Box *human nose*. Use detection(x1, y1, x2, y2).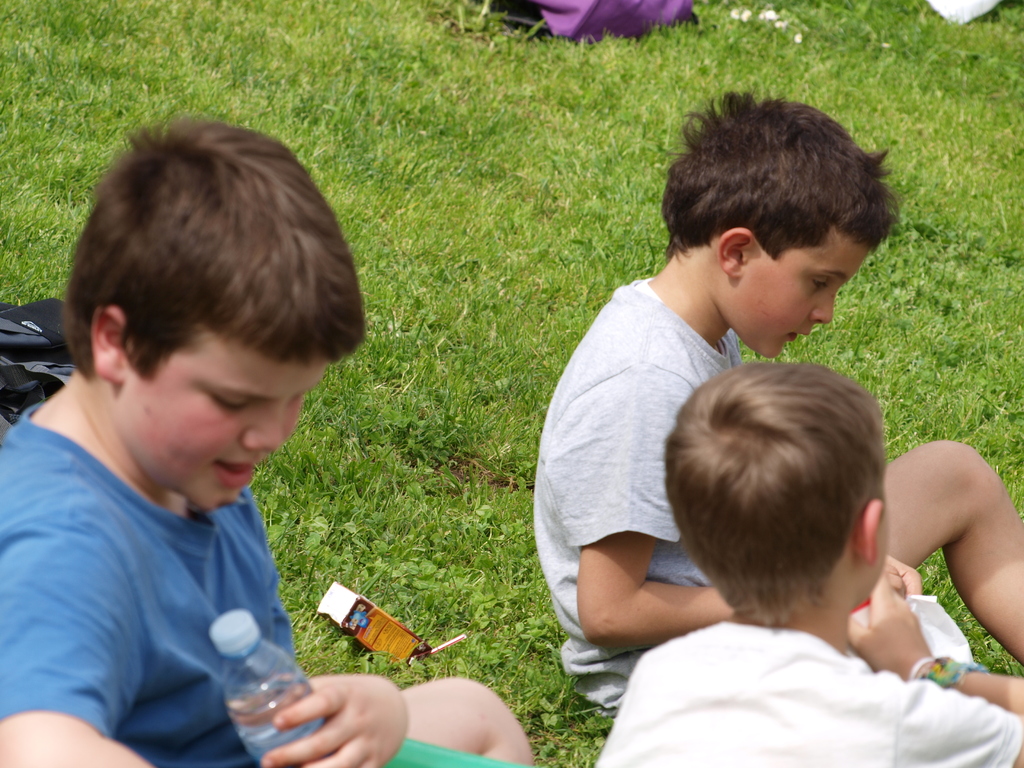
detection(810, 289, 834, 321).
